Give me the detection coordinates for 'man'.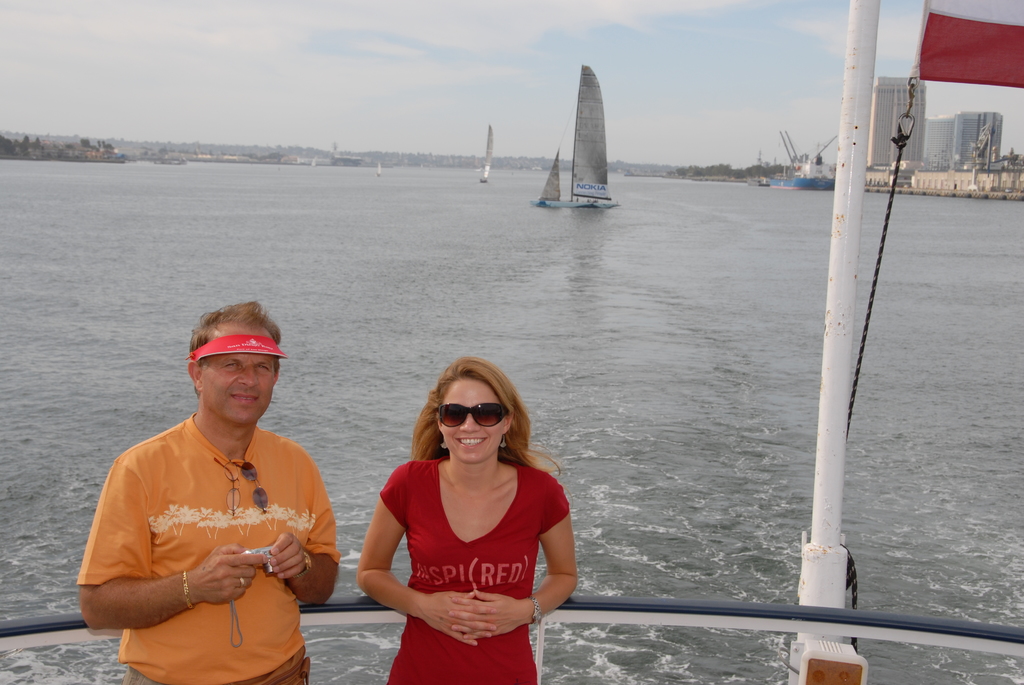
BBox(86, 290, 328, 677).
